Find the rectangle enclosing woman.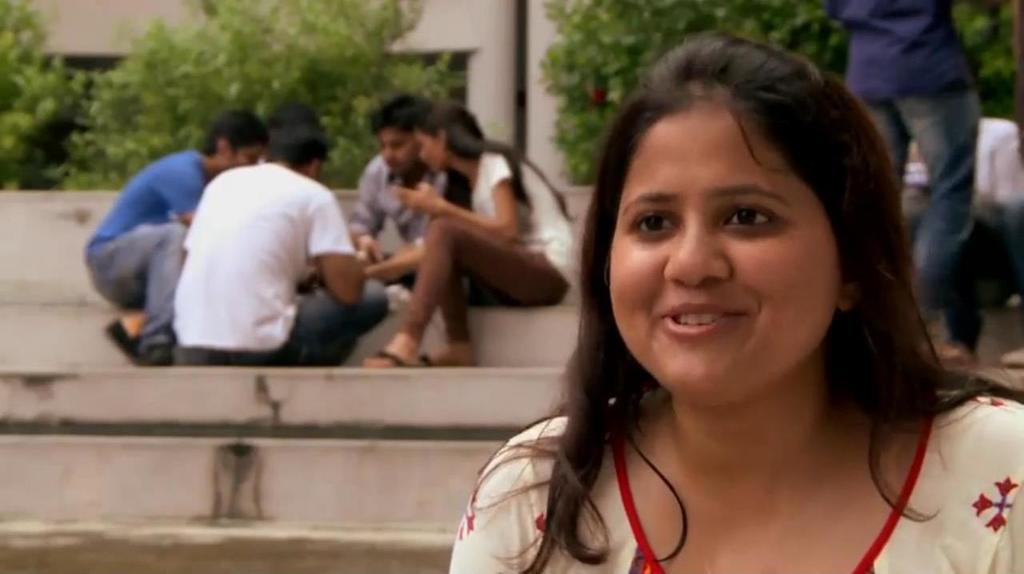
{"left": 432, "top": 40, "right": 1010, "bottom": 572}.
